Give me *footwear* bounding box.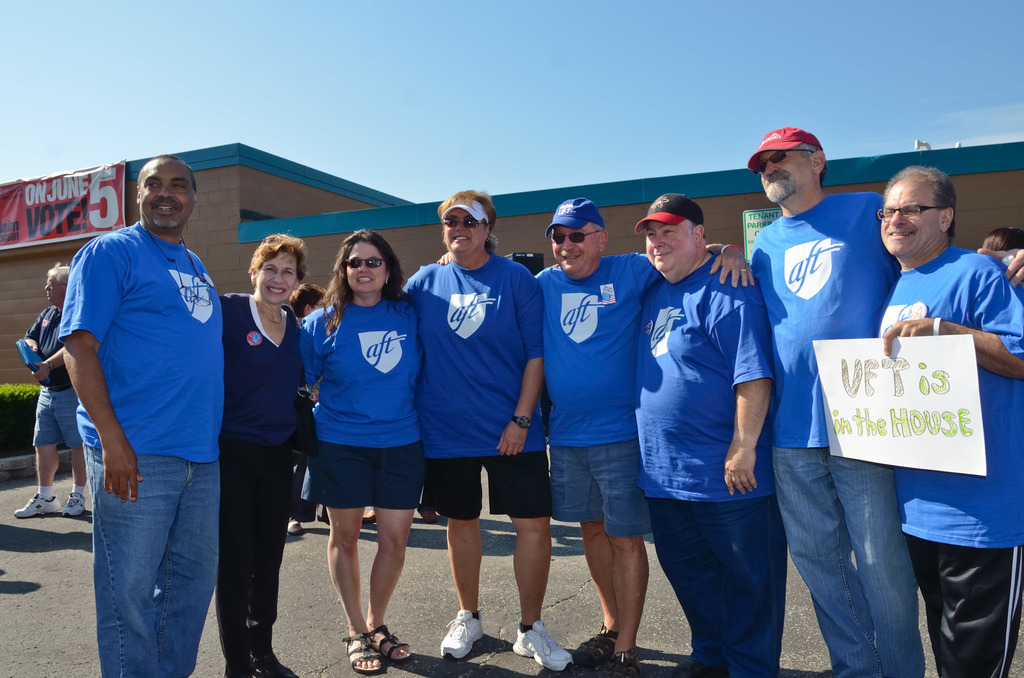
<bbox>569, 620, 609, 670</bbox>.
